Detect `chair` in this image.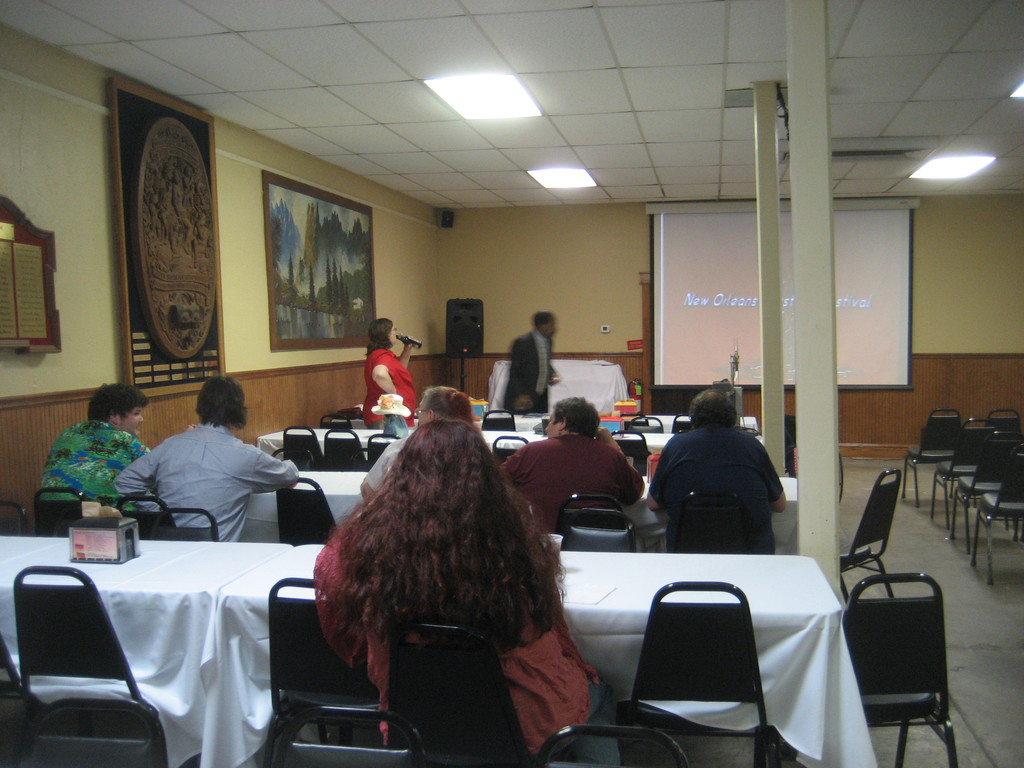
Detection: region(116, 500, 173, 533).
